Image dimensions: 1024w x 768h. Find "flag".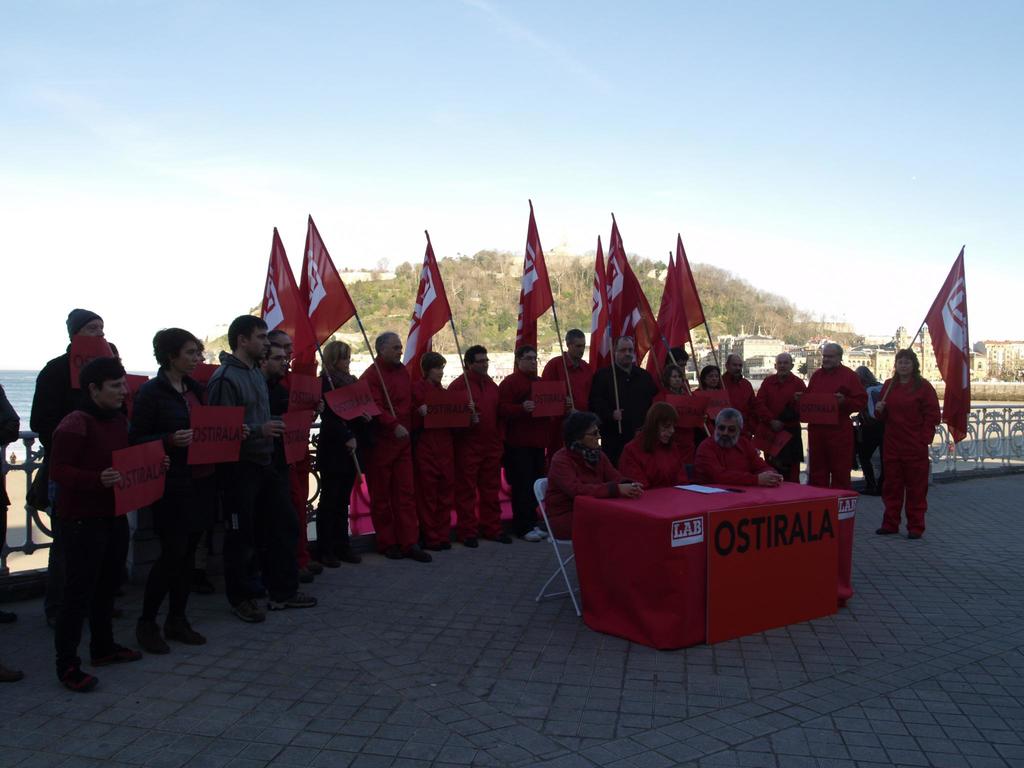
box(511, 199, 554, 368).
